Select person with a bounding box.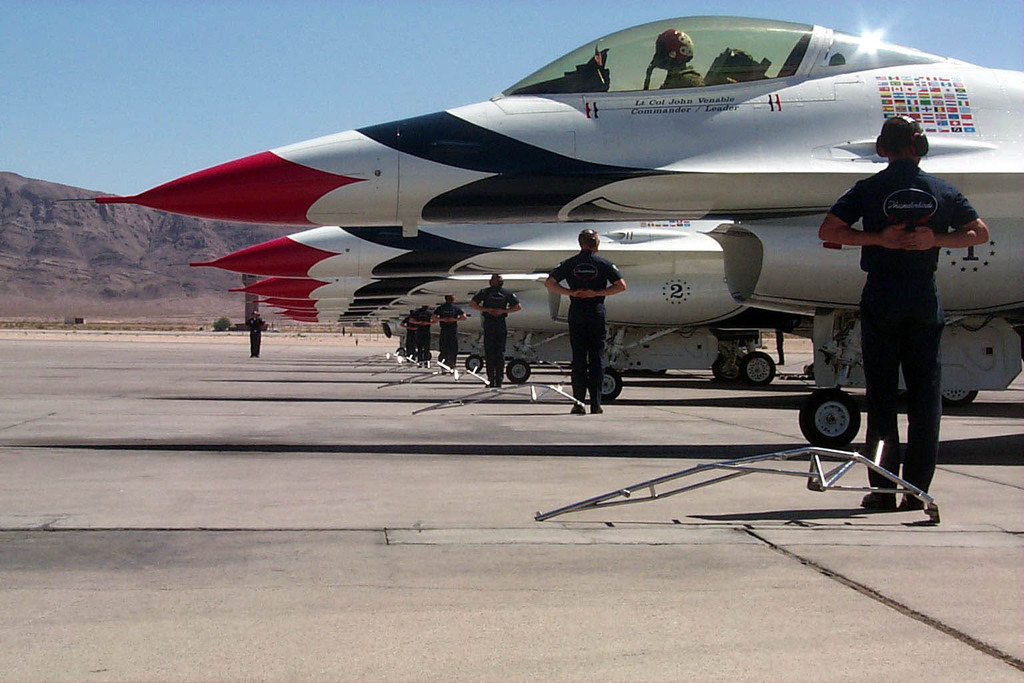
<box>833,94,974,508</box>.
